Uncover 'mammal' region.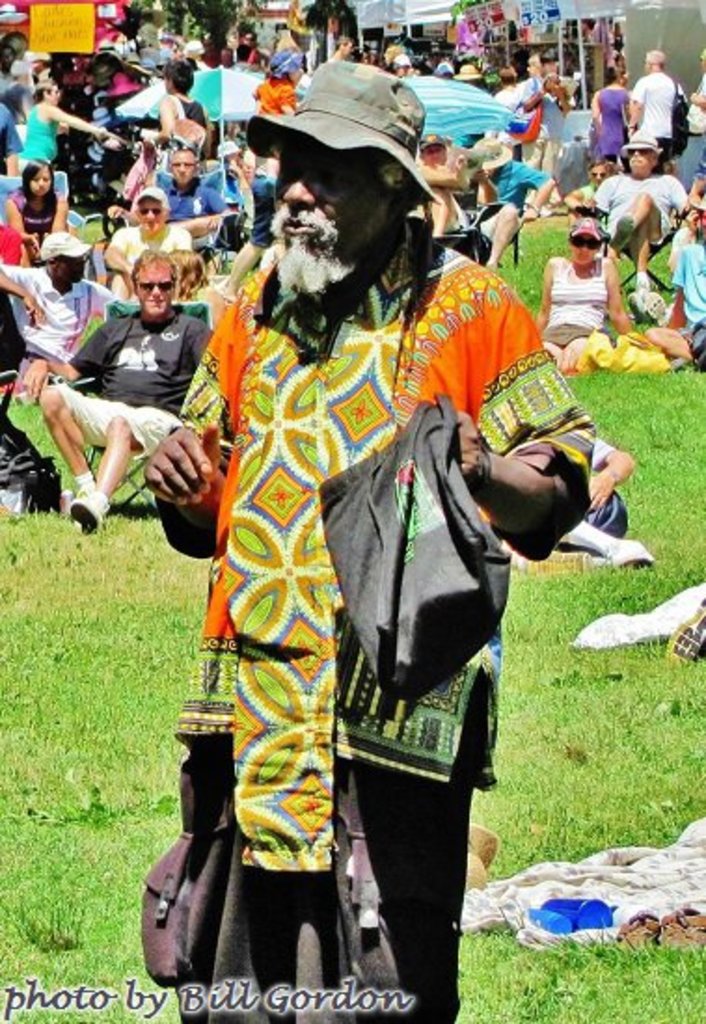
Uncovered: {"left": 212, "top": 74, "right": 305, "bottom": 292}.
